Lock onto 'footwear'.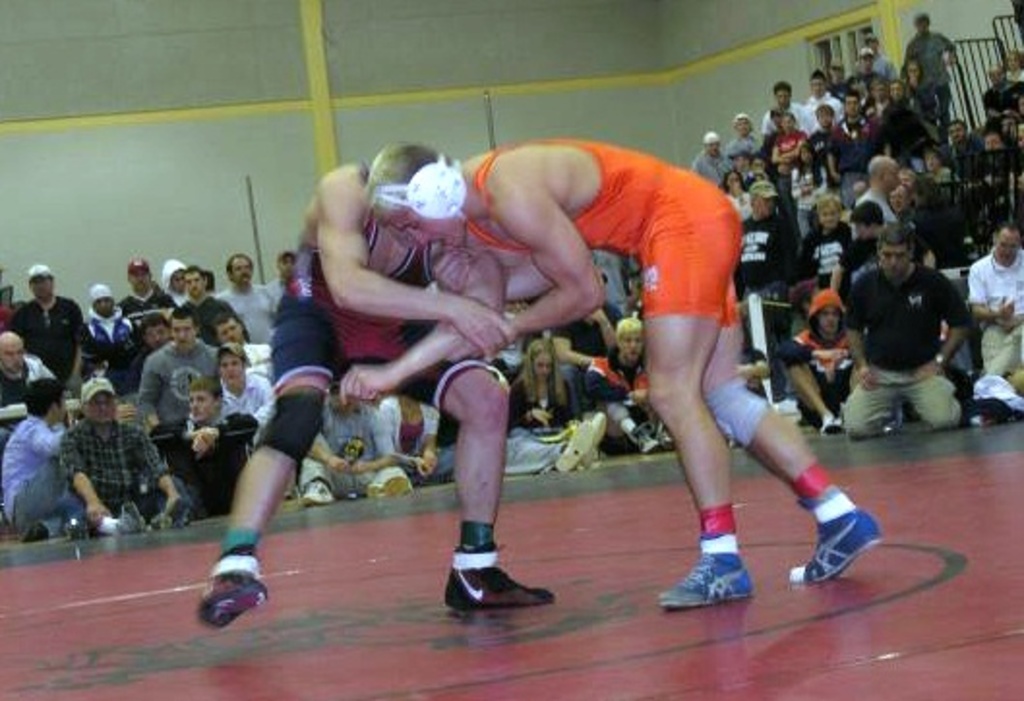
Locked: 652:540:753:616.
